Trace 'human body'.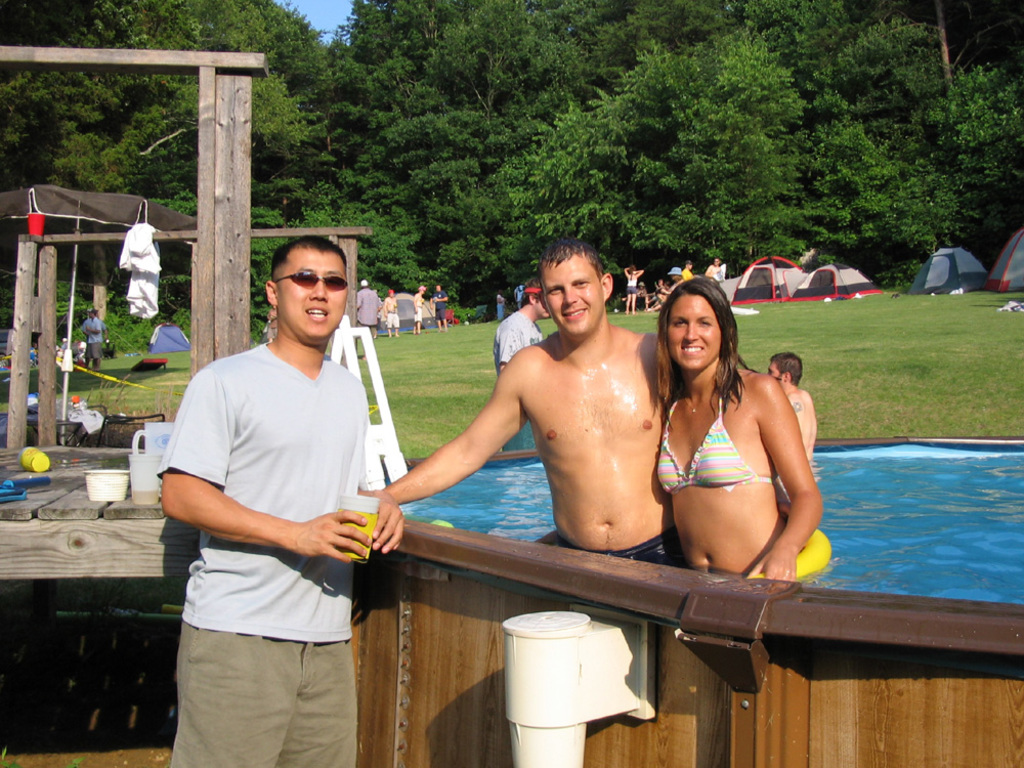
Traced to [384, 286, 399, 333].
